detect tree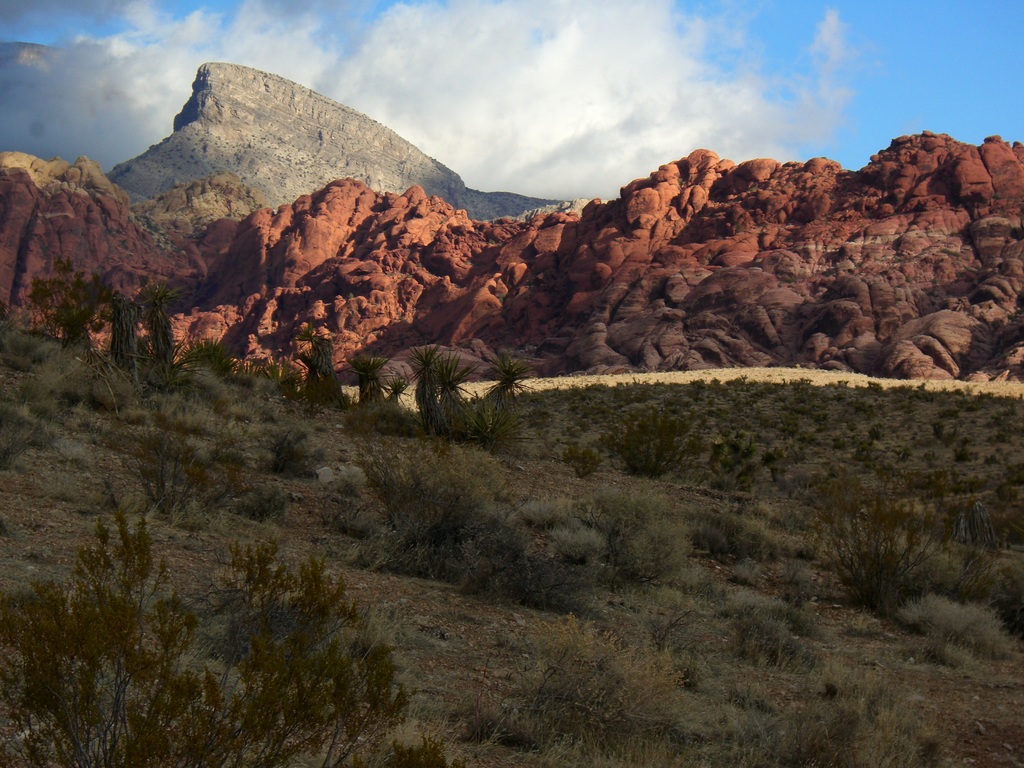
<bbox>0, 515, 406, 762</bbox>
